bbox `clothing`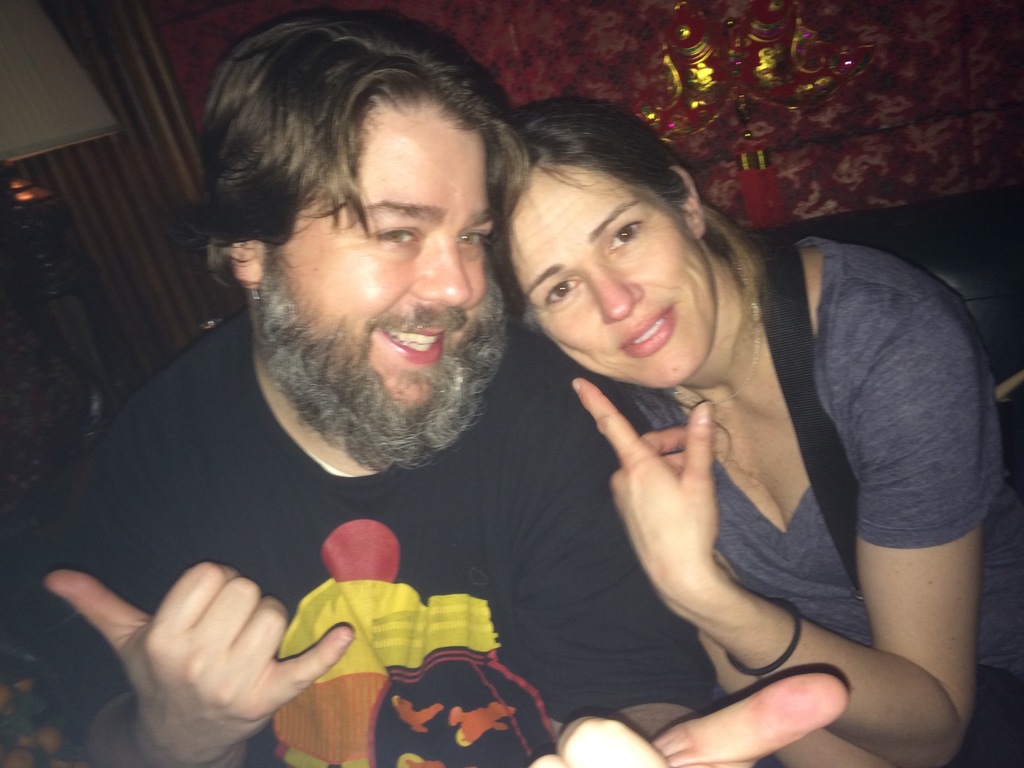
crop(49, 300, 740, 767)
